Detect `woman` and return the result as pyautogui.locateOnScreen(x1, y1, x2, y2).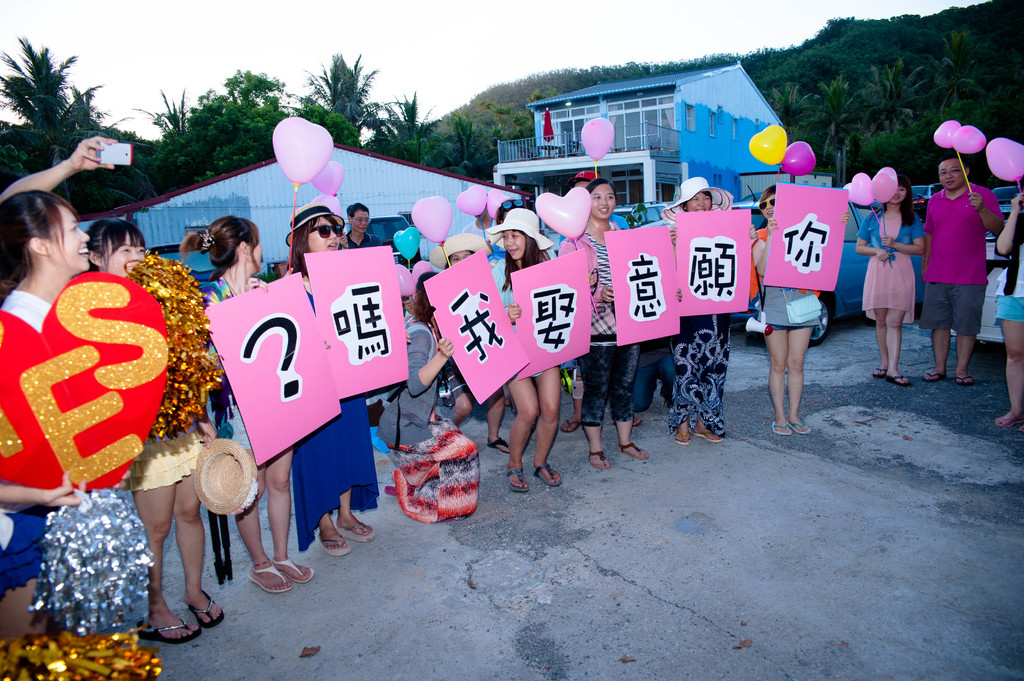
pyautogui.locateOnScreen(564, 179, 652, 474).
